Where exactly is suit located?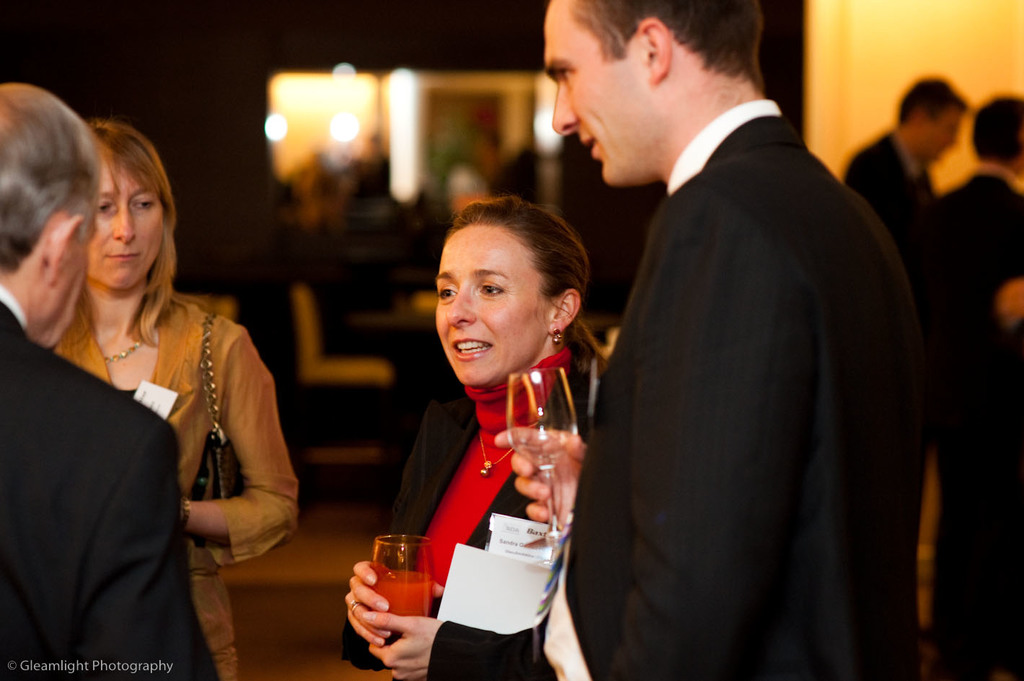
Its bounding box is detection(899, 168, 1023, 680).
